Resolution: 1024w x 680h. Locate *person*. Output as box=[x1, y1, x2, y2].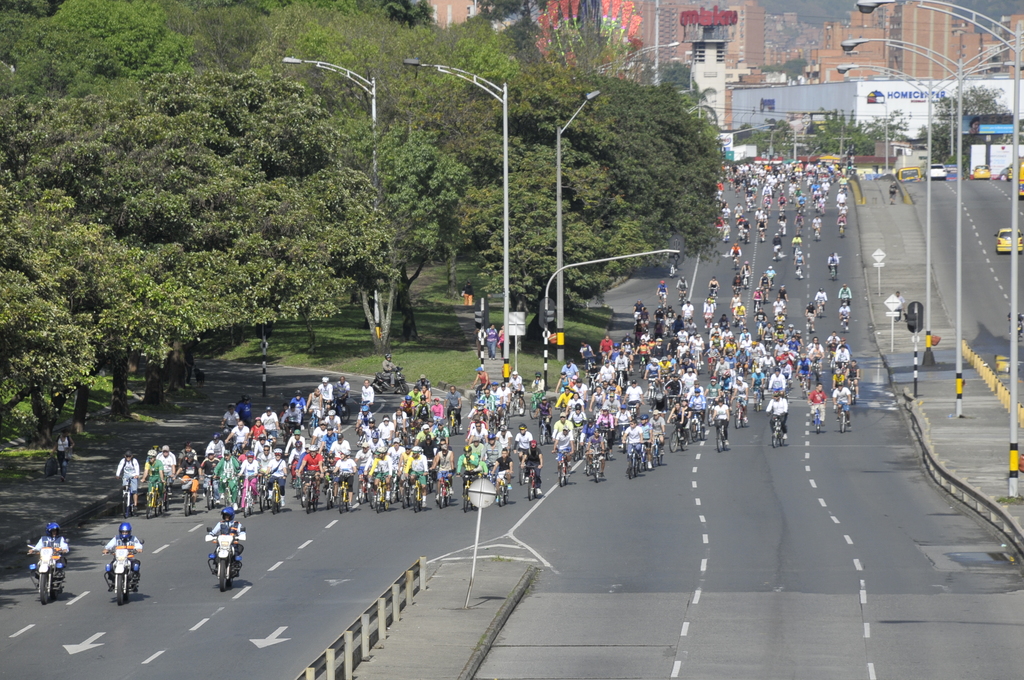
box=[762, 263, 776, 289].
